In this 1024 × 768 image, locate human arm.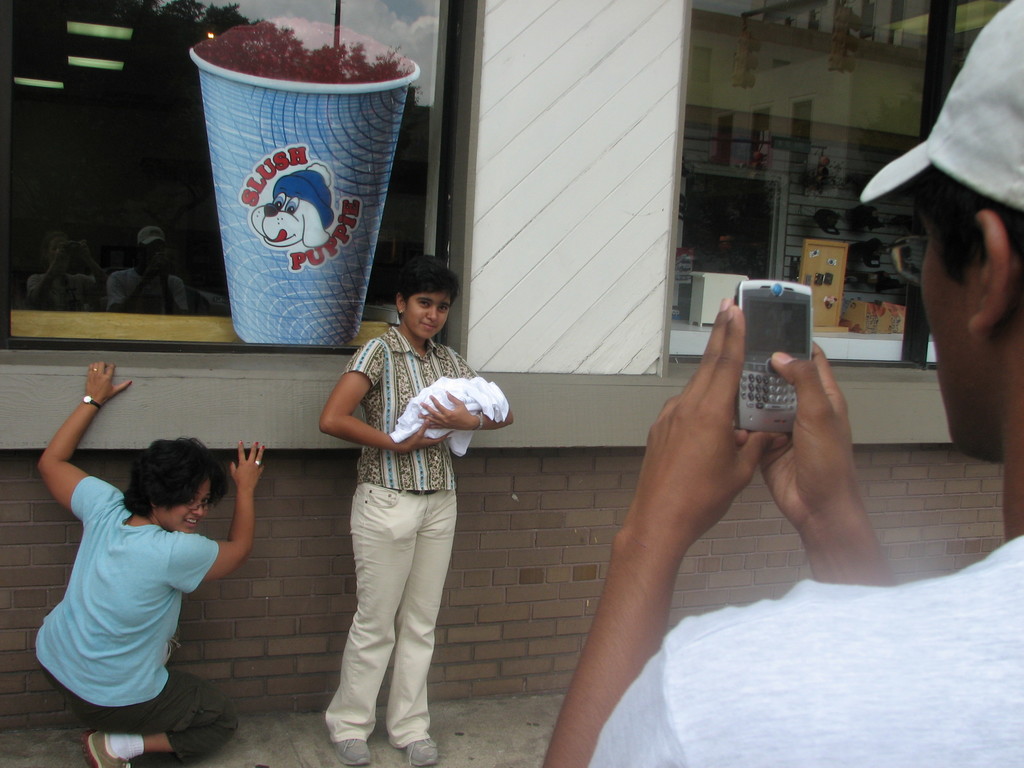
Bounding box: [557, 285, 810, 756].
